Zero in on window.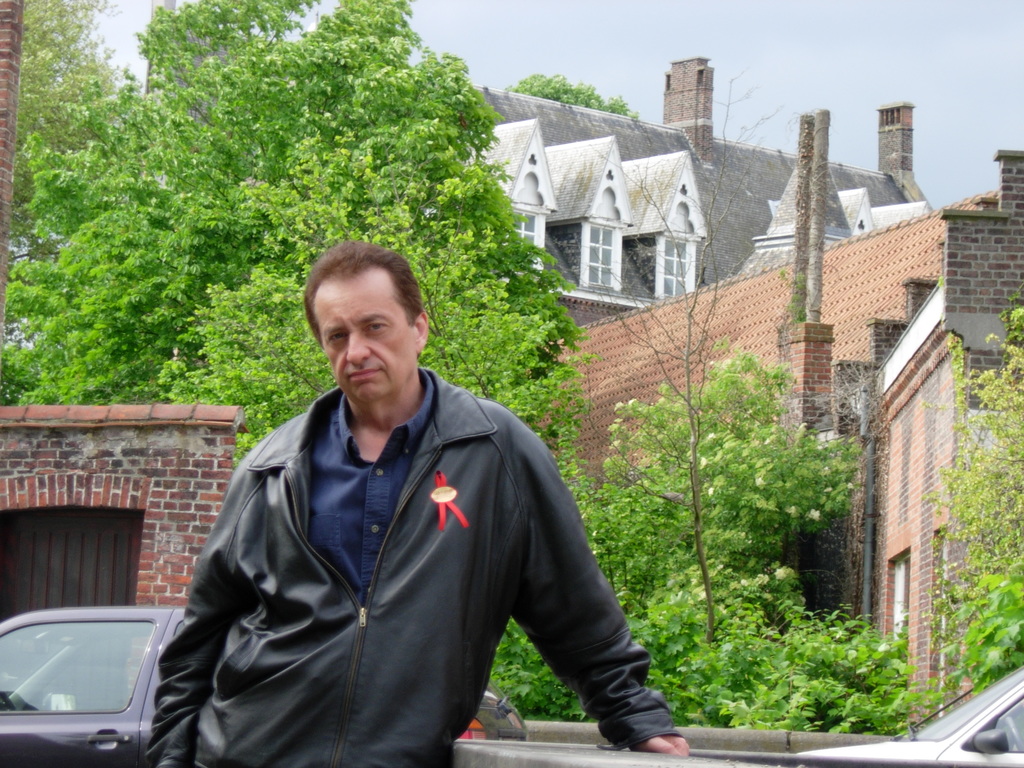
Zeroed in: 660, 230, 684, 290.
